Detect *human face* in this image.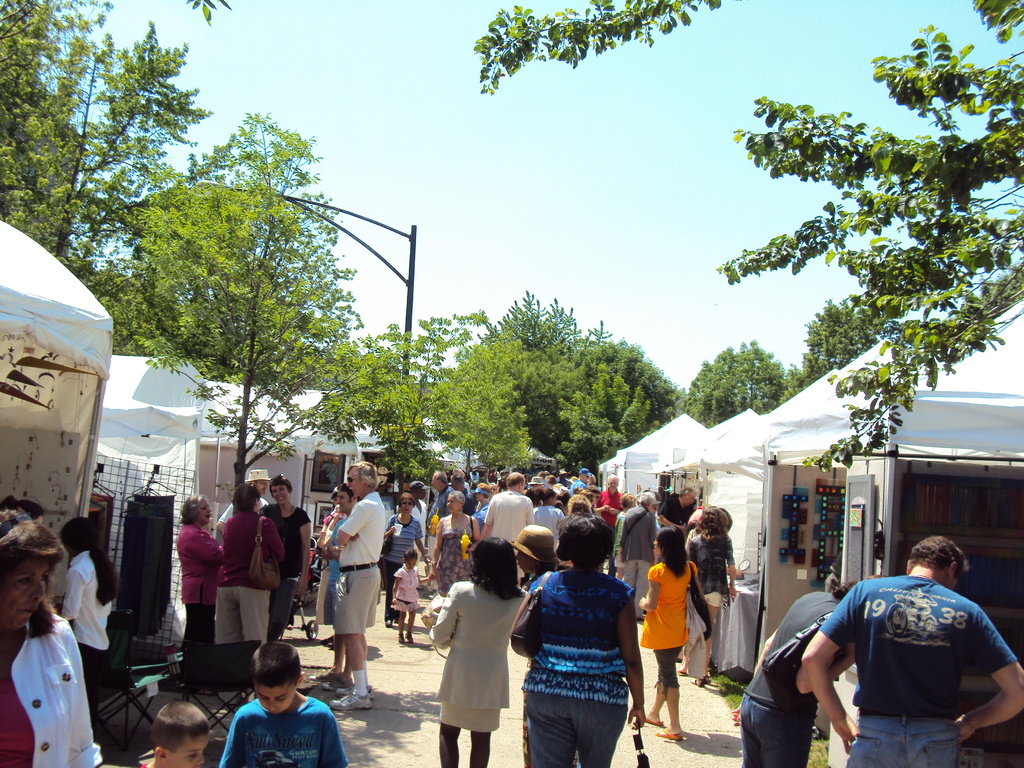
Detection: [x1=653, y1=537, x2=664, y2=553].
